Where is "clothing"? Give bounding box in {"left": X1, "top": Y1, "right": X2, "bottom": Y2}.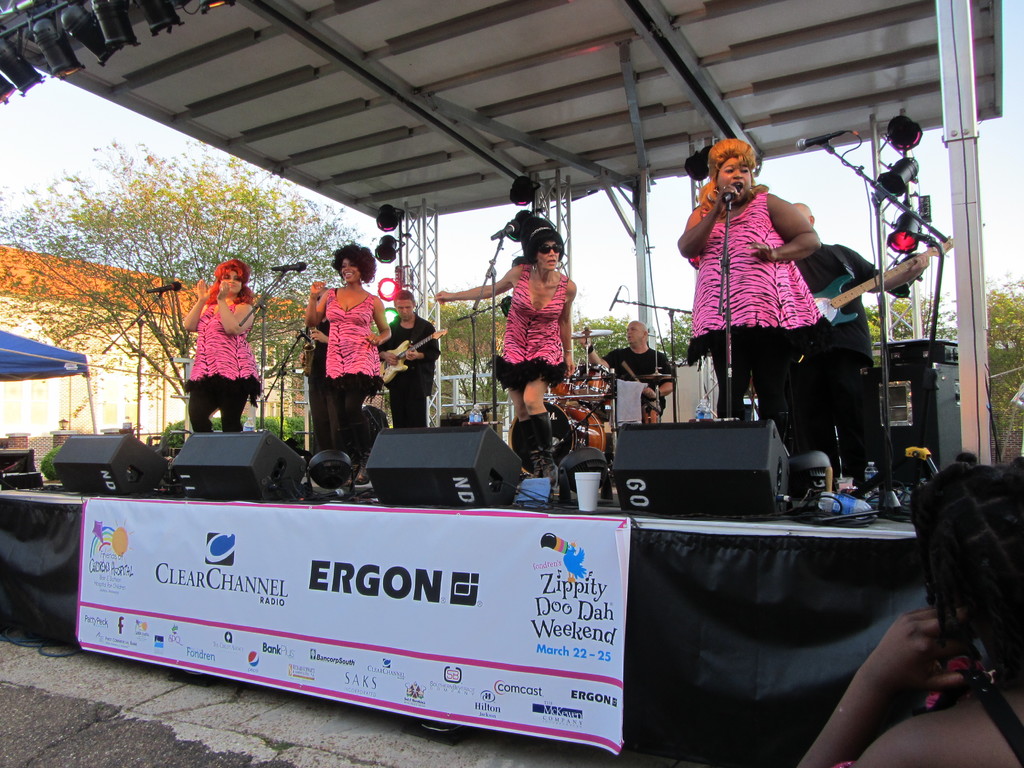
{"left": 689, "top": 170, "right": 836, "bottom": 369}.
